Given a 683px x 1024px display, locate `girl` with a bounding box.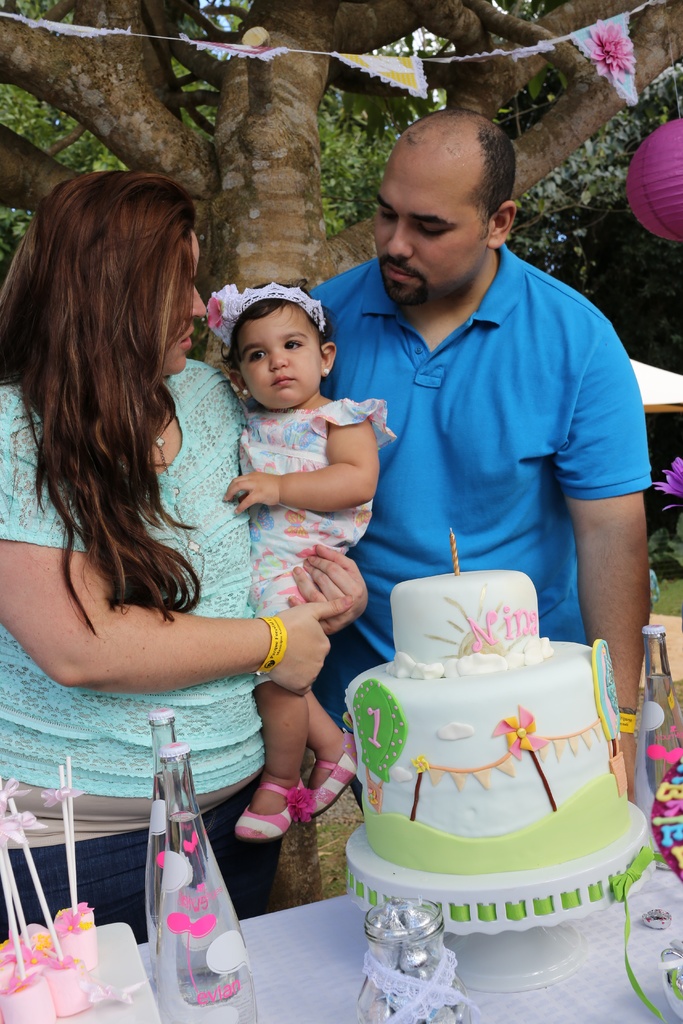
Located: bbox(204, 285, 397, 840).
